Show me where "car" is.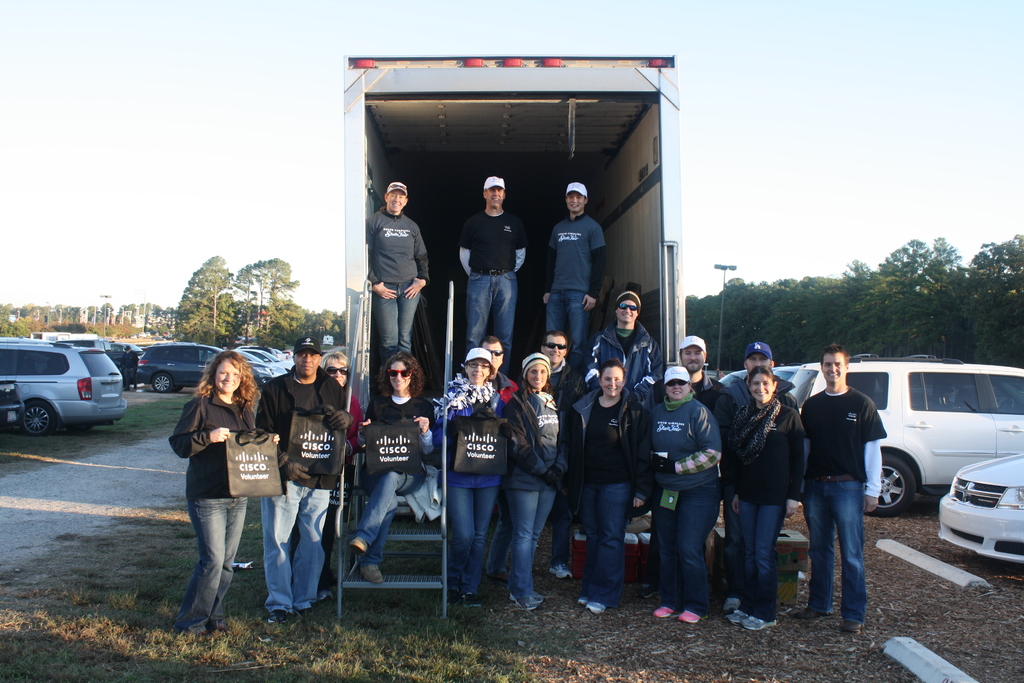
"car" is at l=852, t=353, r=877, b=359.
